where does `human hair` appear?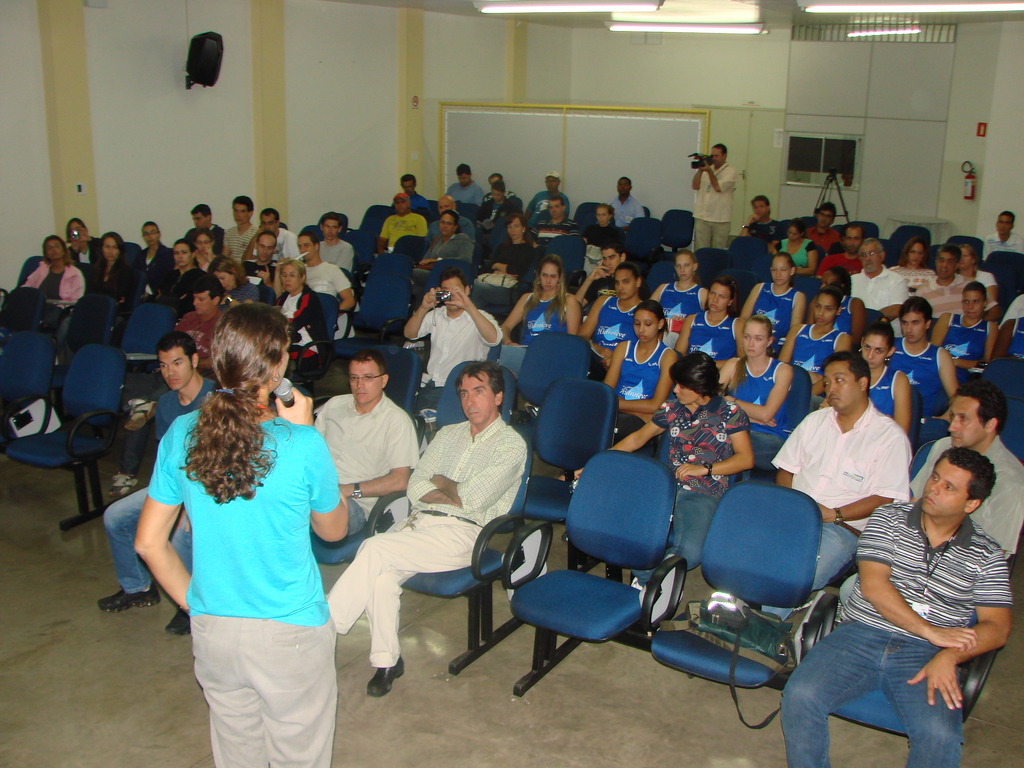
Appears at bbox(613, 261, 639, 282).
